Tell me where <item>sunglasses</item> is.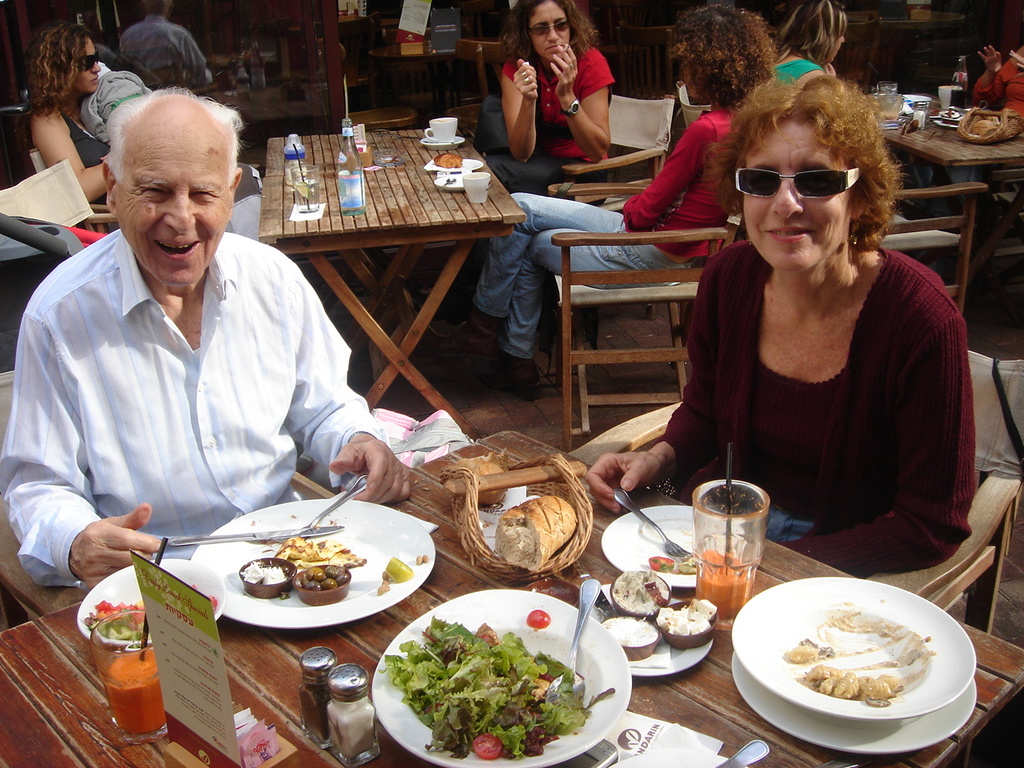
<item>sunglasses</item> is at 527,17,573,38.
